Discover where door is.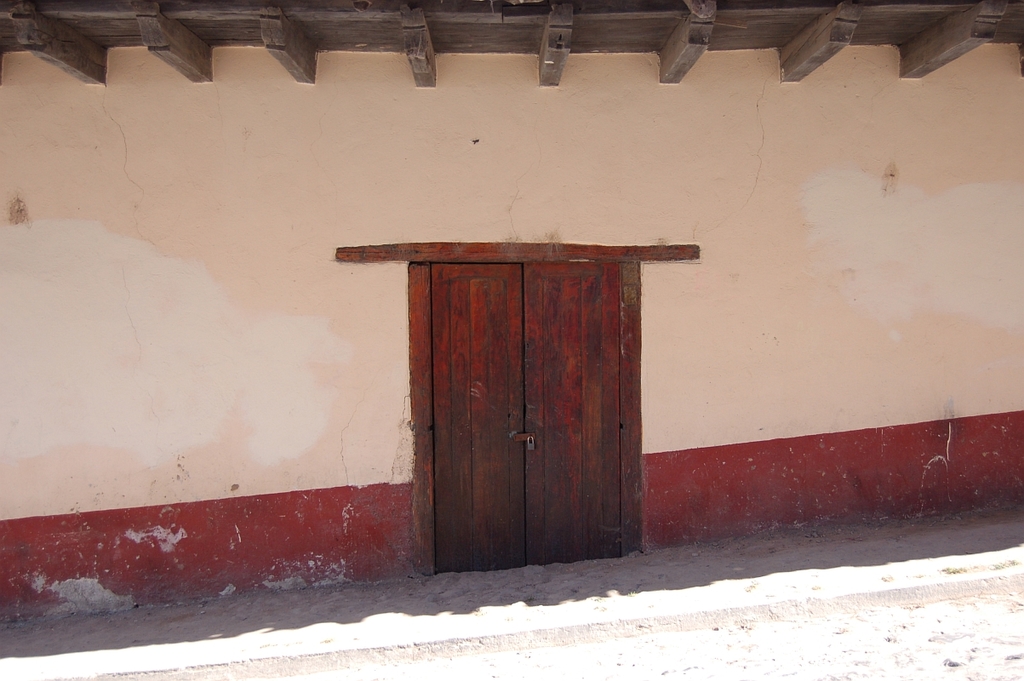
Discovered at 391/226/675/562.
